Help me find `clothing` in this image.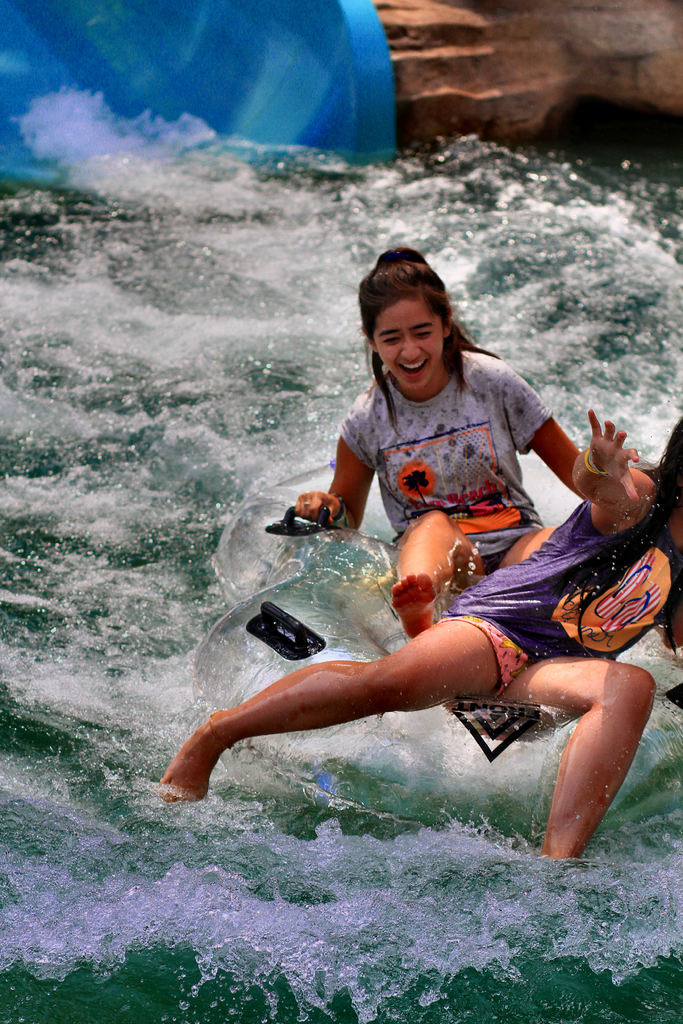
Found it: bbox=[441, 477, 682, 705].
